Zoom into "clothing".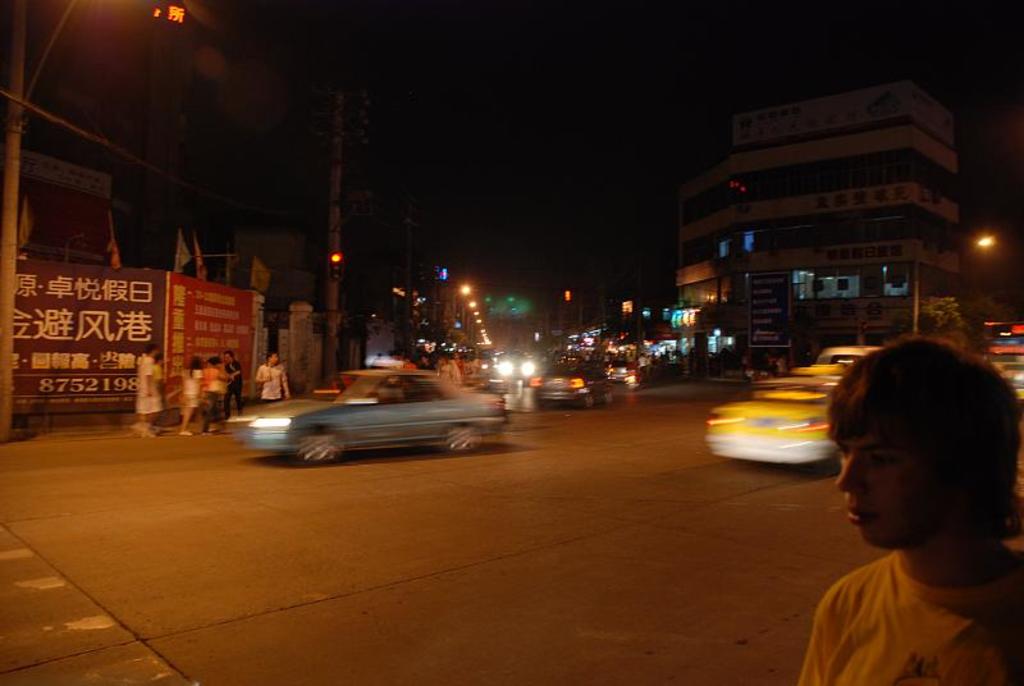
Zoom target: left=219, top=358, right=241, bottom=412.
